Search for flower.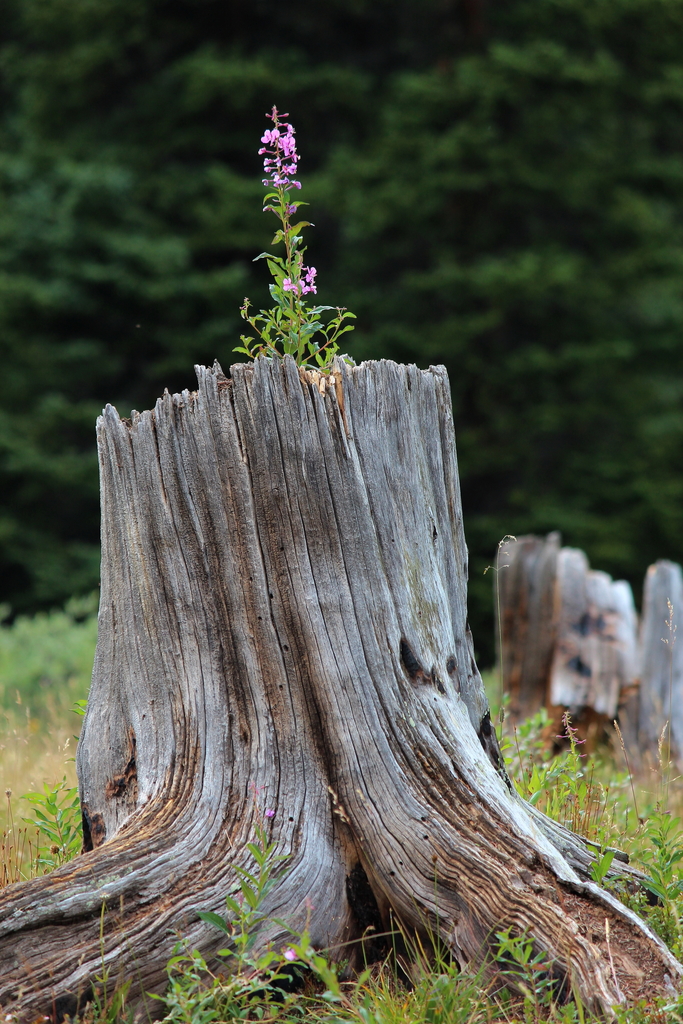
Found at box=[283, 254, 325, 300].
